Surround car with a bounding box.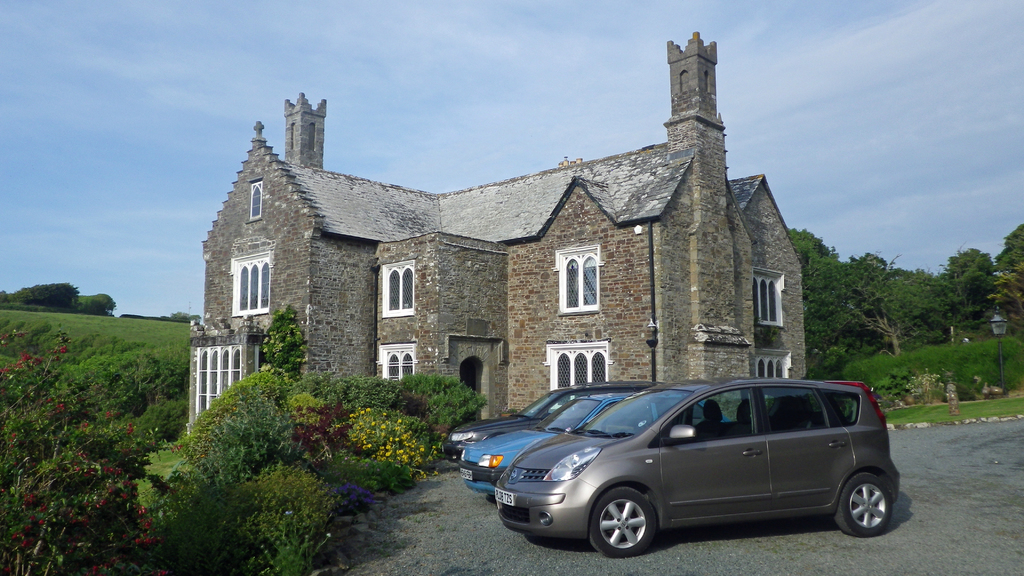
[x1=460, y1=392, x2=693, y2=498].
